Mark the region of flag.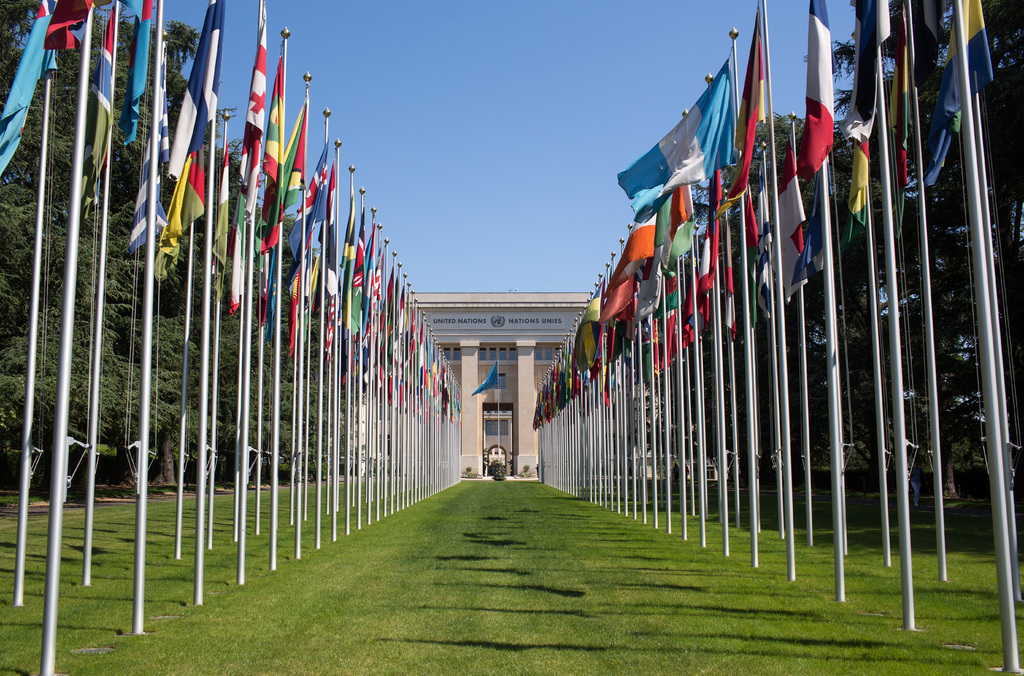
Region: 307:255:327:297.
